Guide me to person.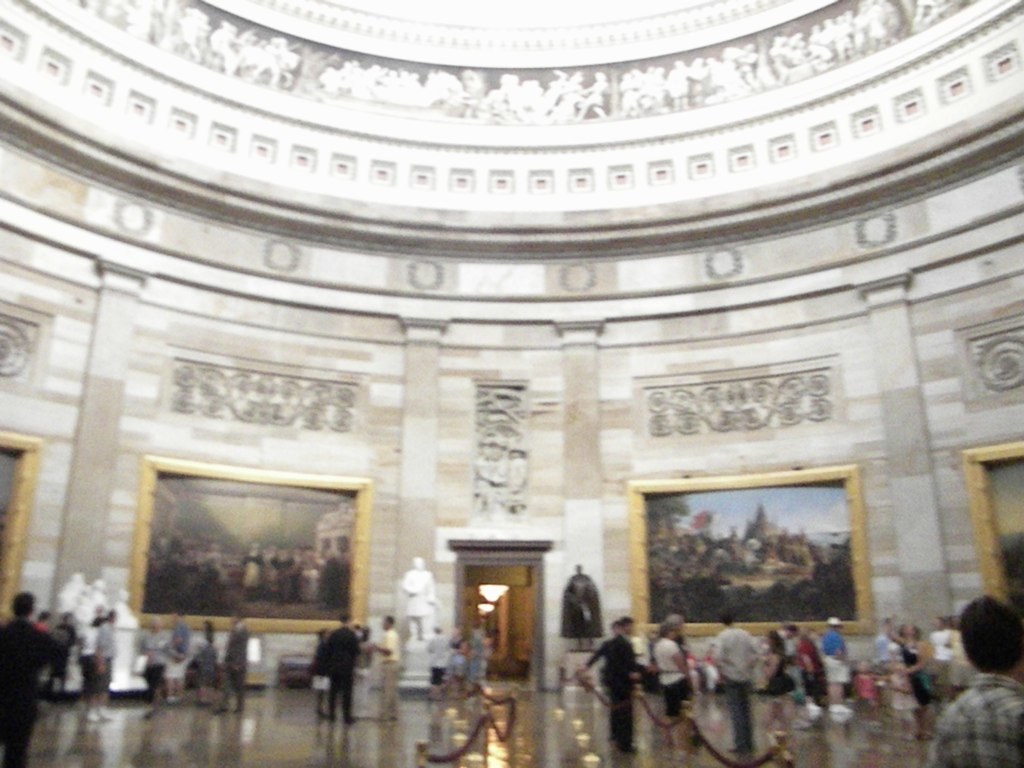
Guidance: (x1=114, y1=594, x2=138, y2=616).
